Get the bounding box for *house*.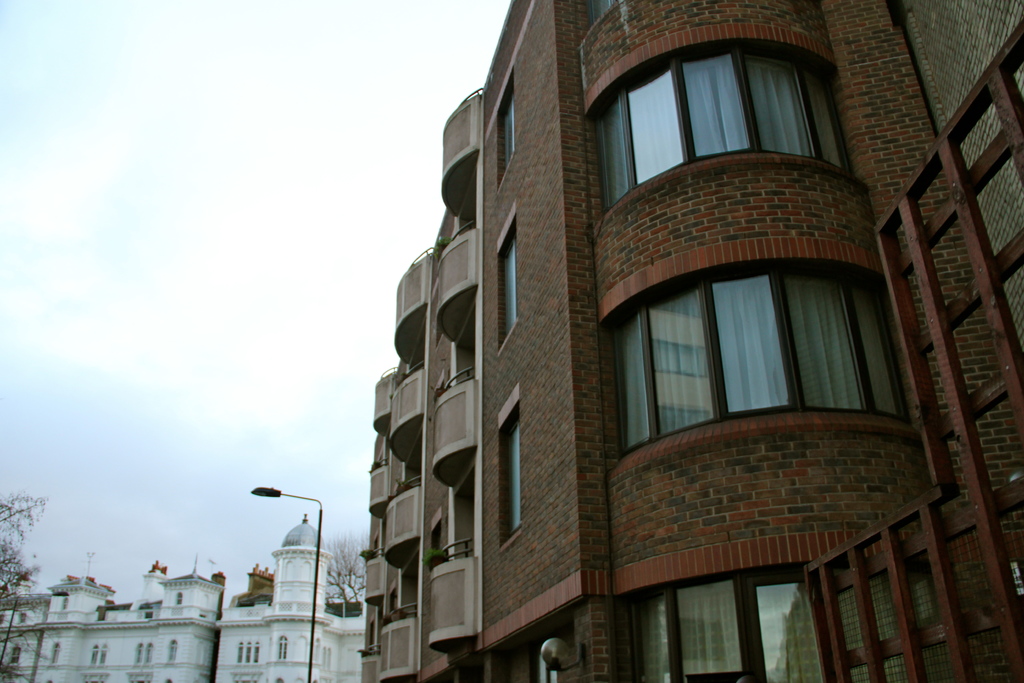
[0,557,225,682].
